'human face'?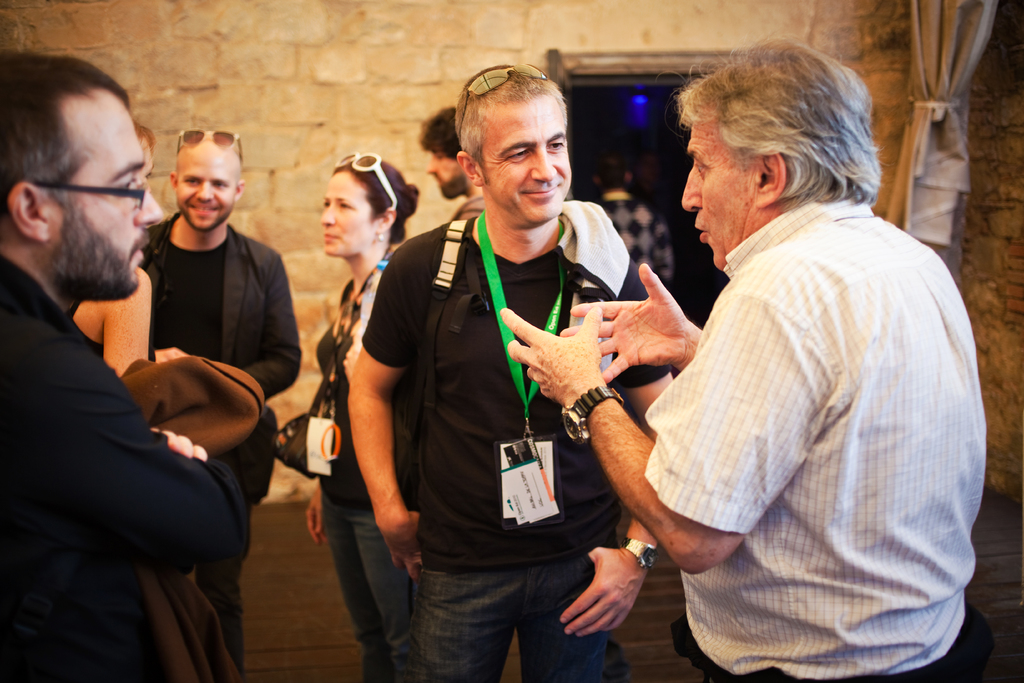
[49,97,164,300]
